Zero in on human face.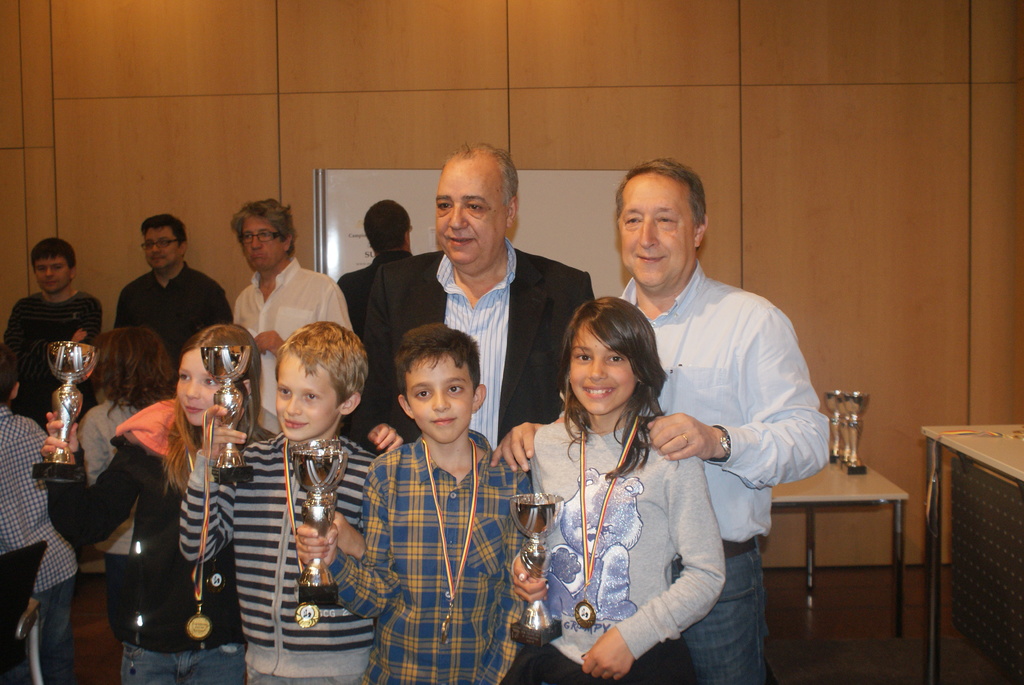
Zeroed in: select_region(569, 316, 636, 414).
